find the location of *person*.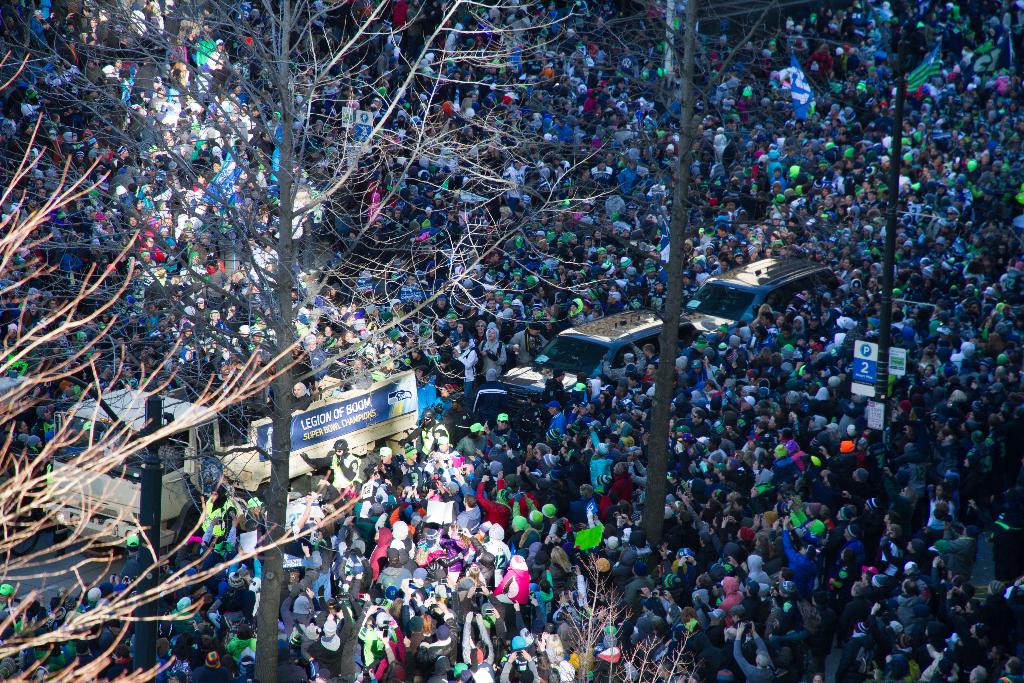
Location: bbox=[730, 620, 775, 682].
